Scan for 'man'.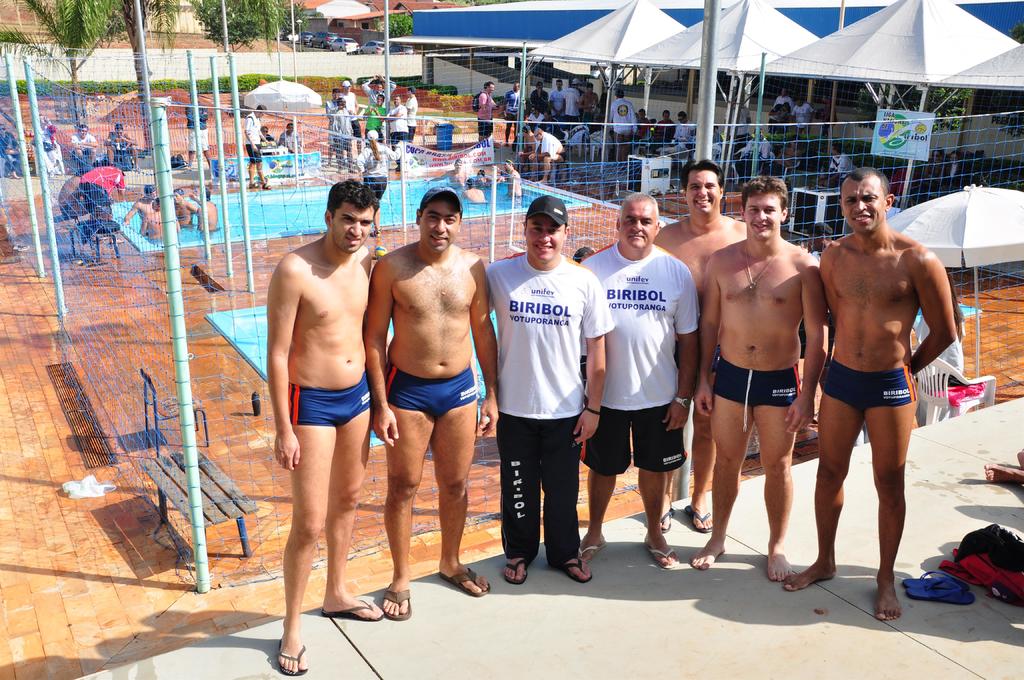
Scan result: bbox(176, 186, 204, 229).
